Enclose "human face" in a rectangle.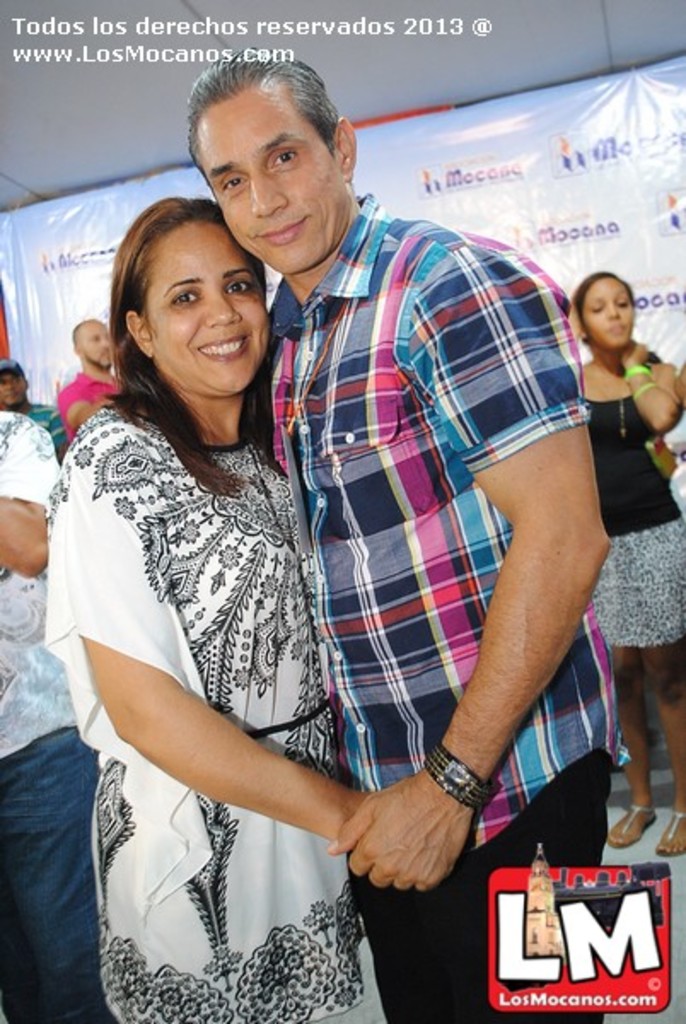
{"x1": 85, "y1": 323, "x2": 114, "y2": 364}.
